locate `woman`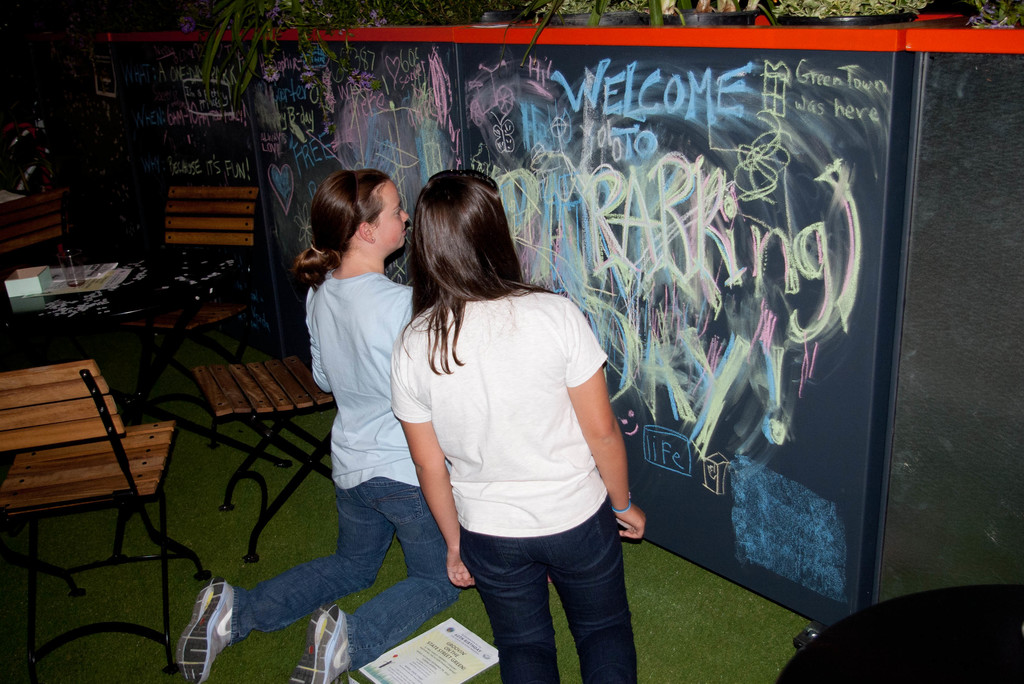
<box>174,174,470,683</box>
